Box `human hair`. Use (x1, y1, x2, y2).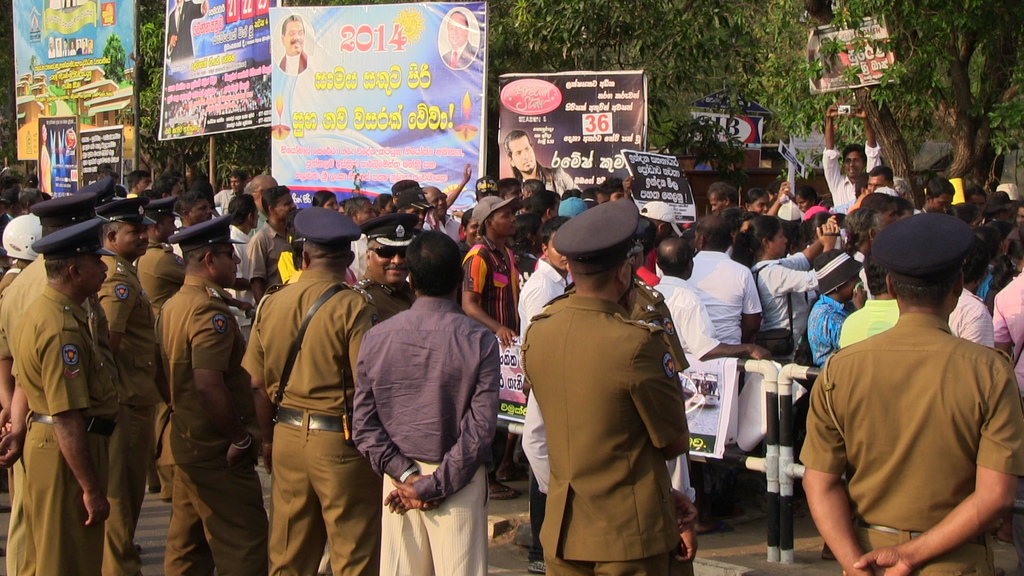
(399, 223, 462, 297).
